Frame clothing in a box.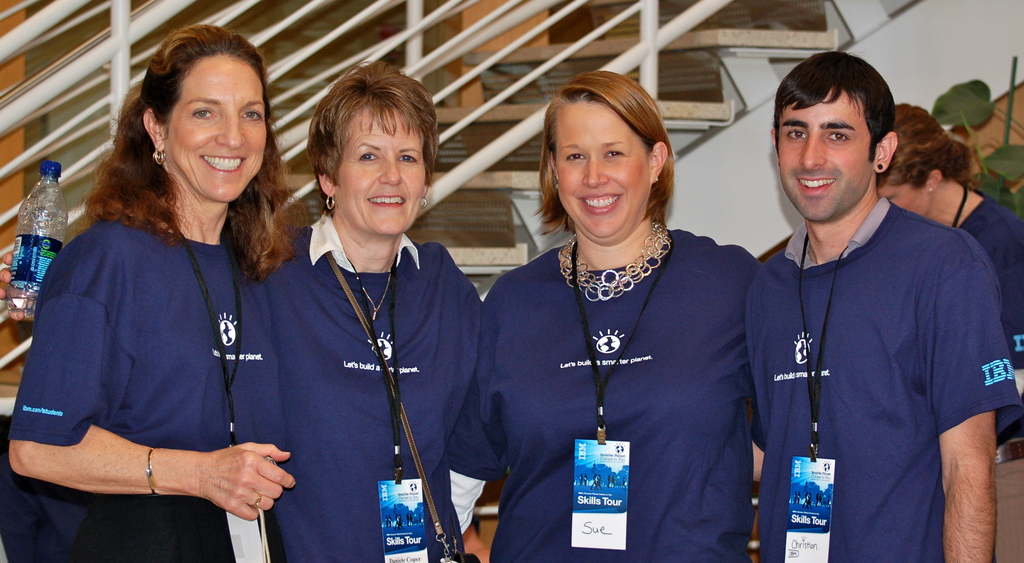
bbox=(956, 186, 1023, 562).
